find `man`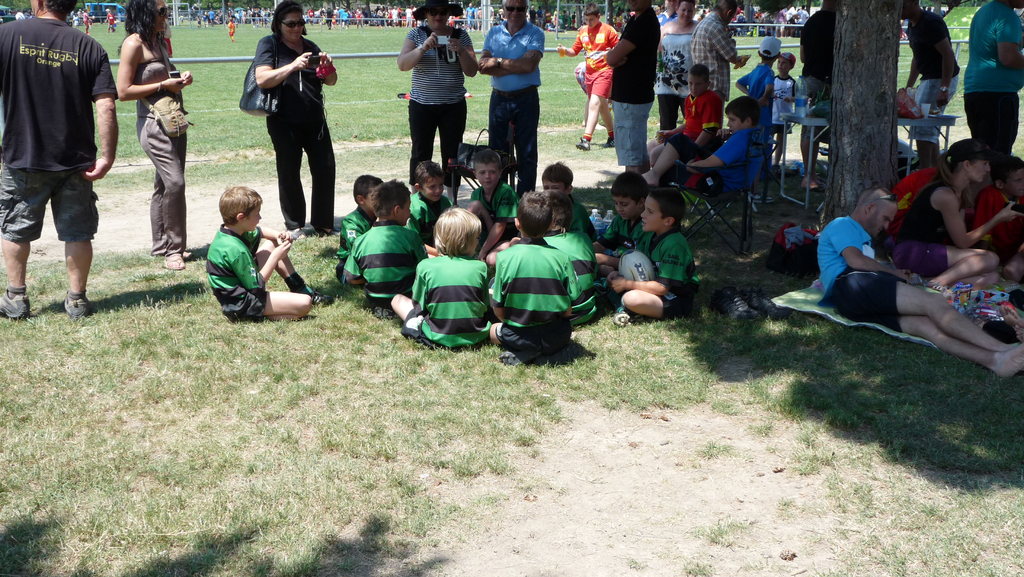
692:0:749:103
